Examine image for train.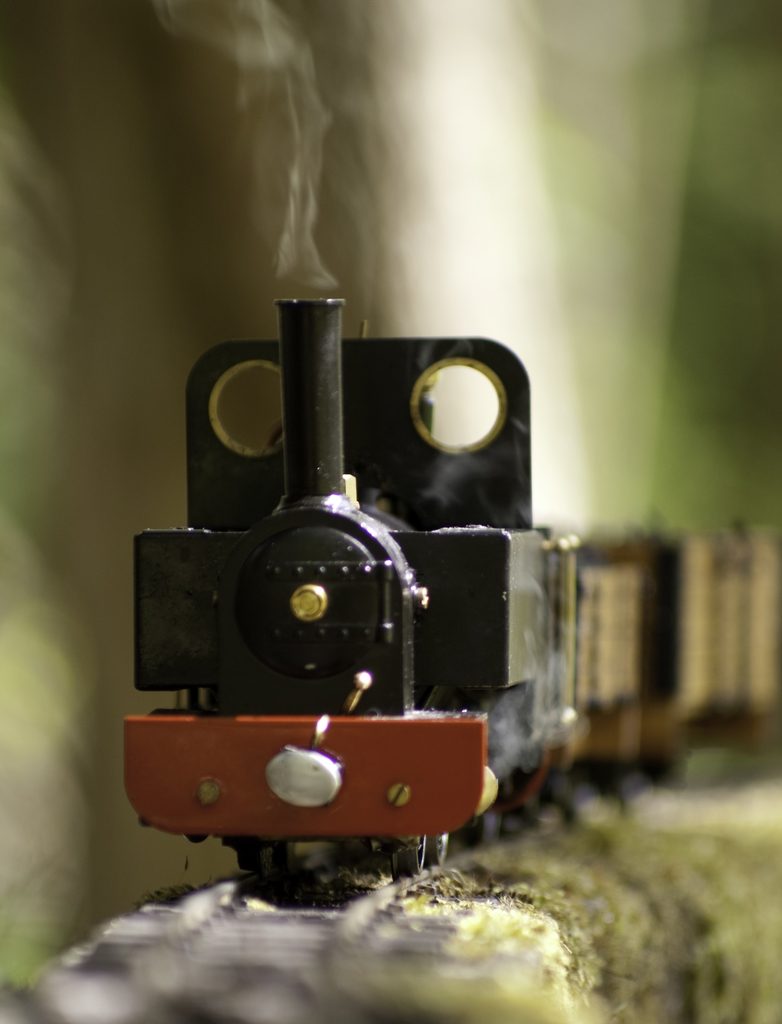
Examination result: (123,299,781,890).
